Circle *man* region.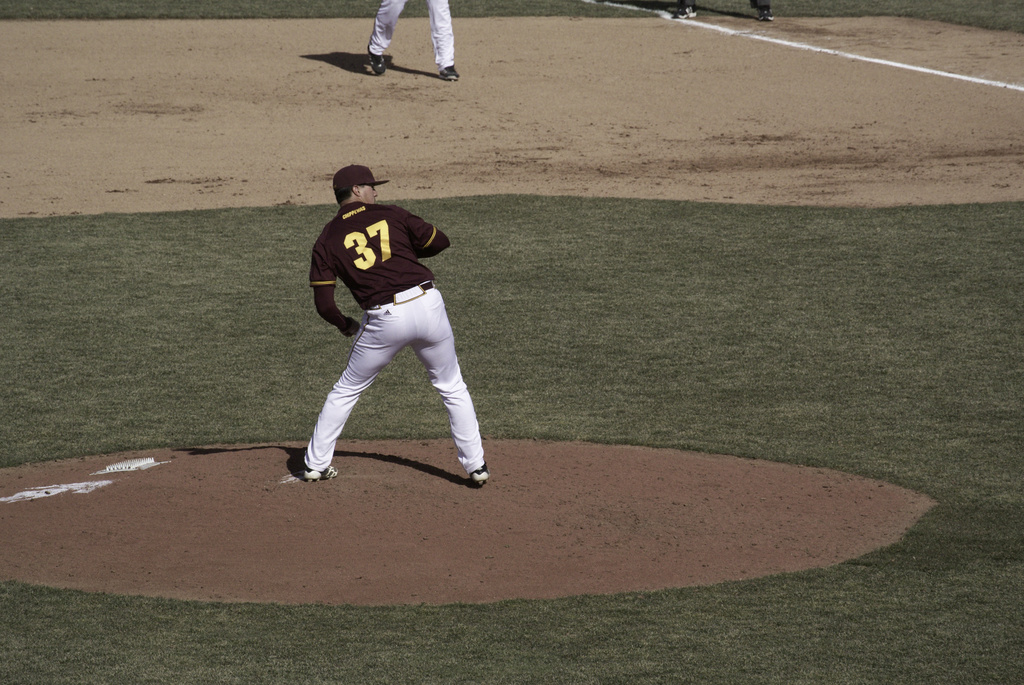
Region: left=360, top=0, right=479, bottom=83.
